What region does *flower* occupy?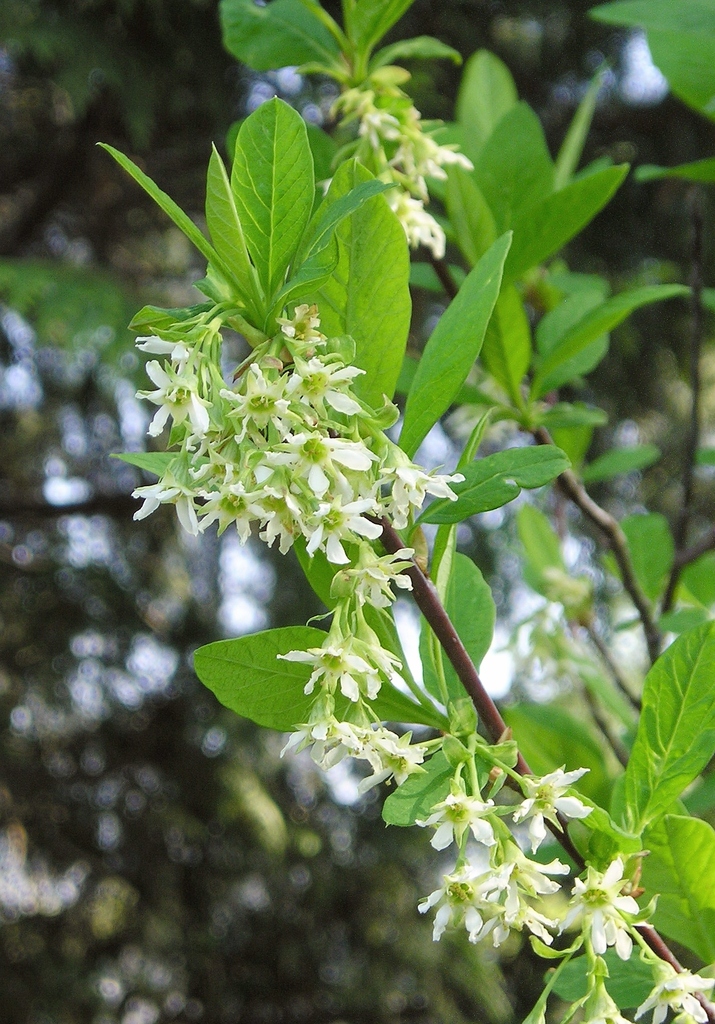
[418,865,505,935].
